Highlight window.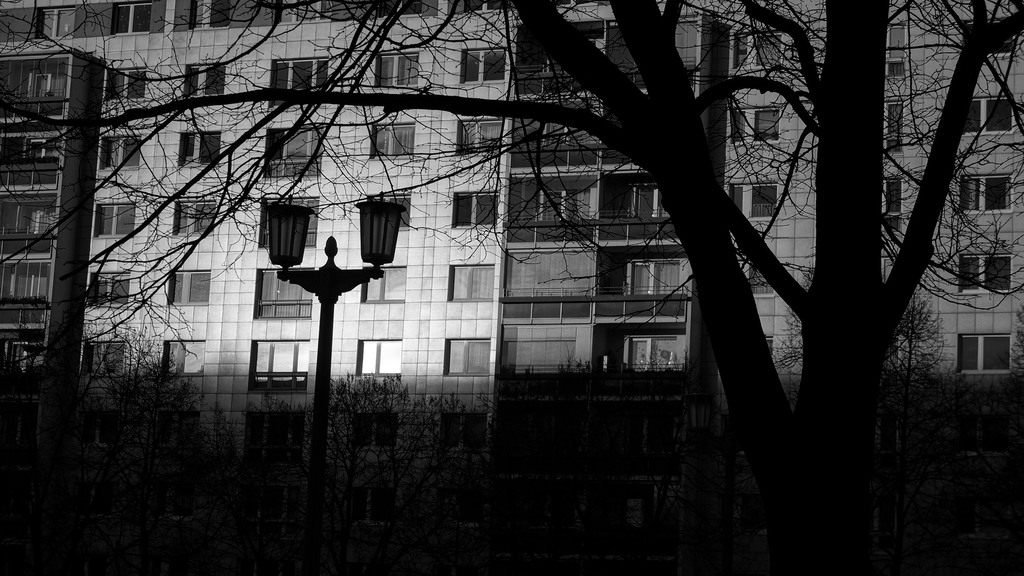
Highlighted region: box(361, 266, 407, 300).
